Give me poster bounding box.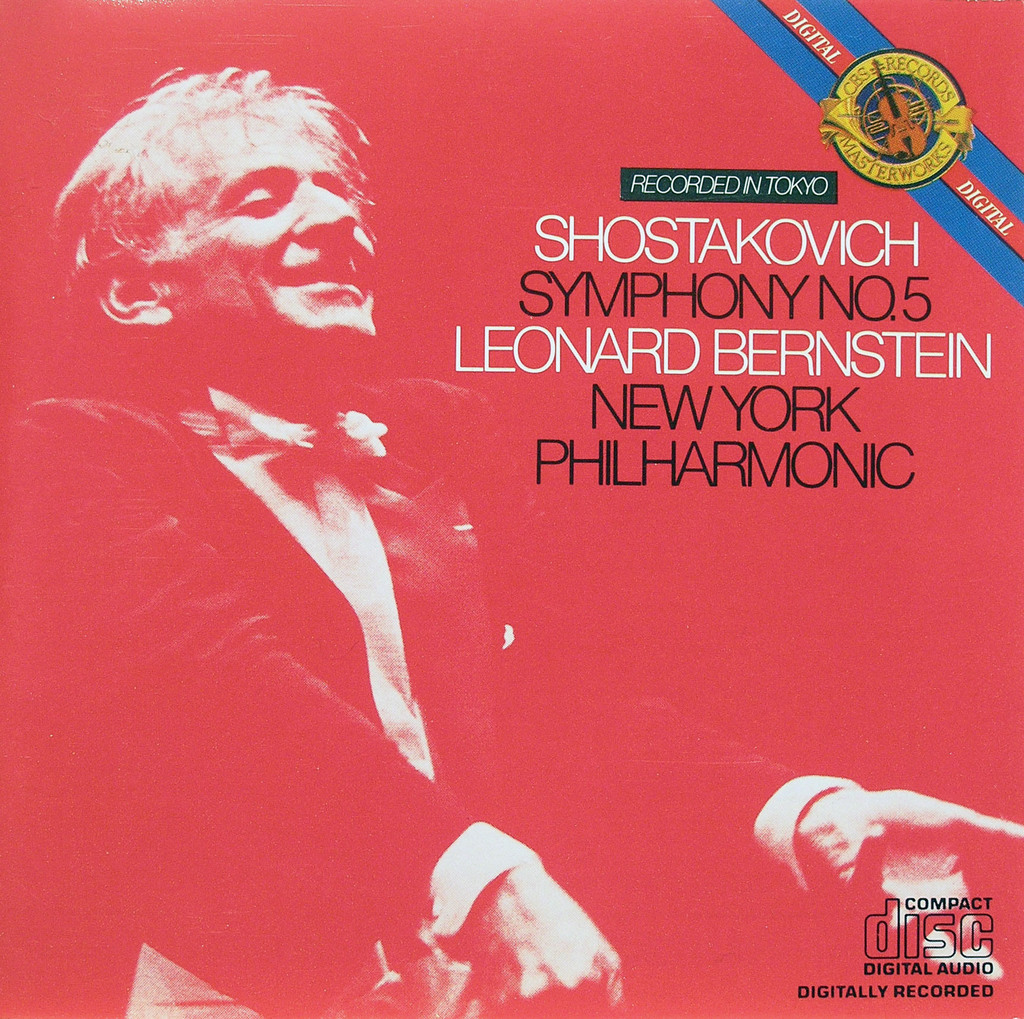
box(0, 0, 1023, 1018).
